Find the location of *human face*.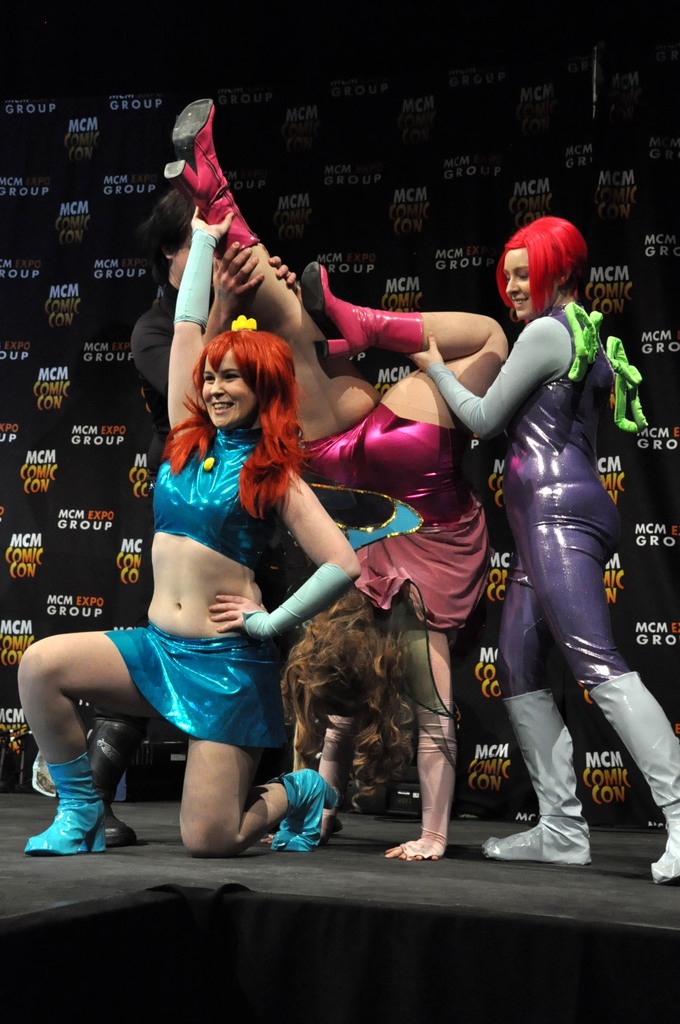
Location: rect(198, 351, 254, 430).
